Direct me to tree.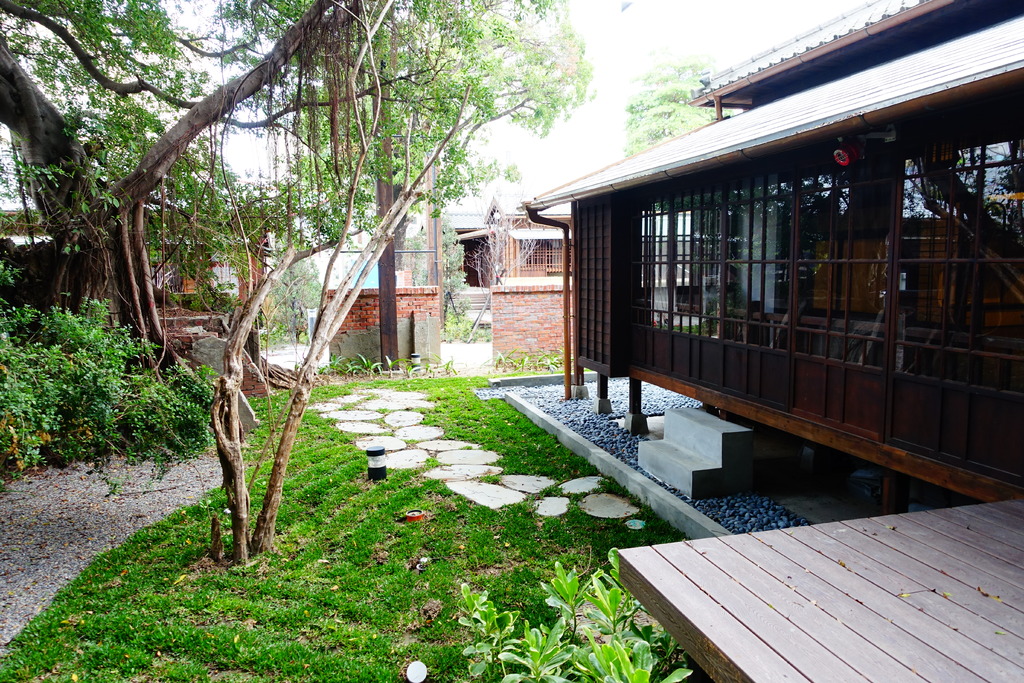
Direction: 620, 40, 746, 154.
